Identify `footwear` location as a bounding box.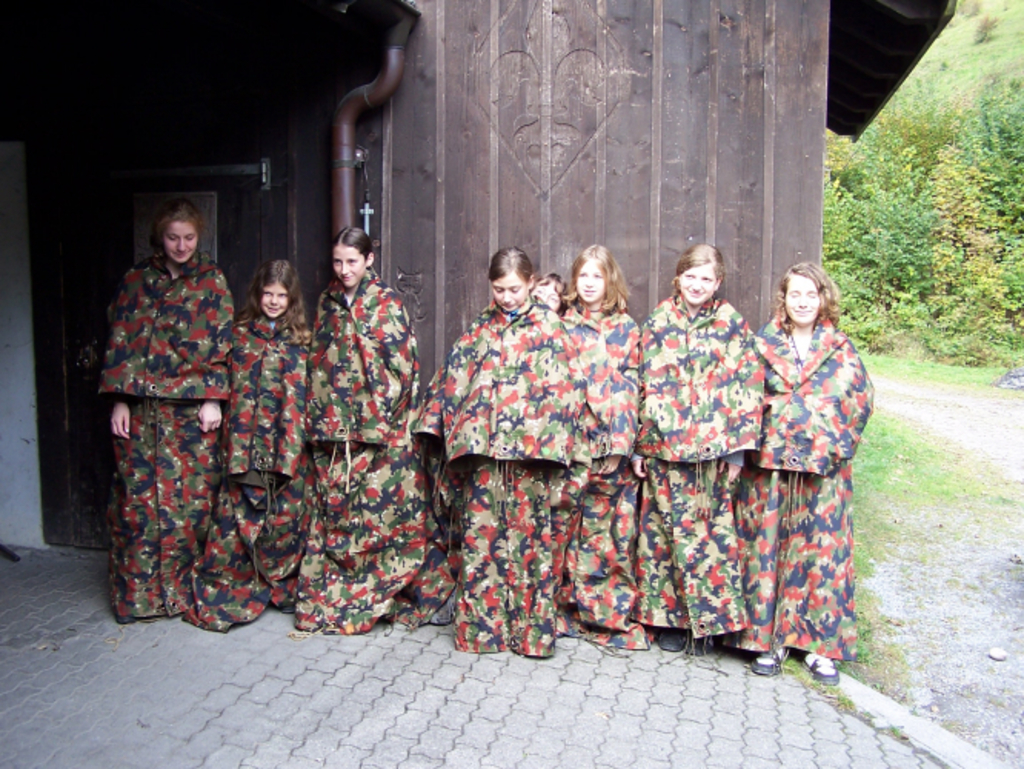
region(750, 649, 787, 672).
